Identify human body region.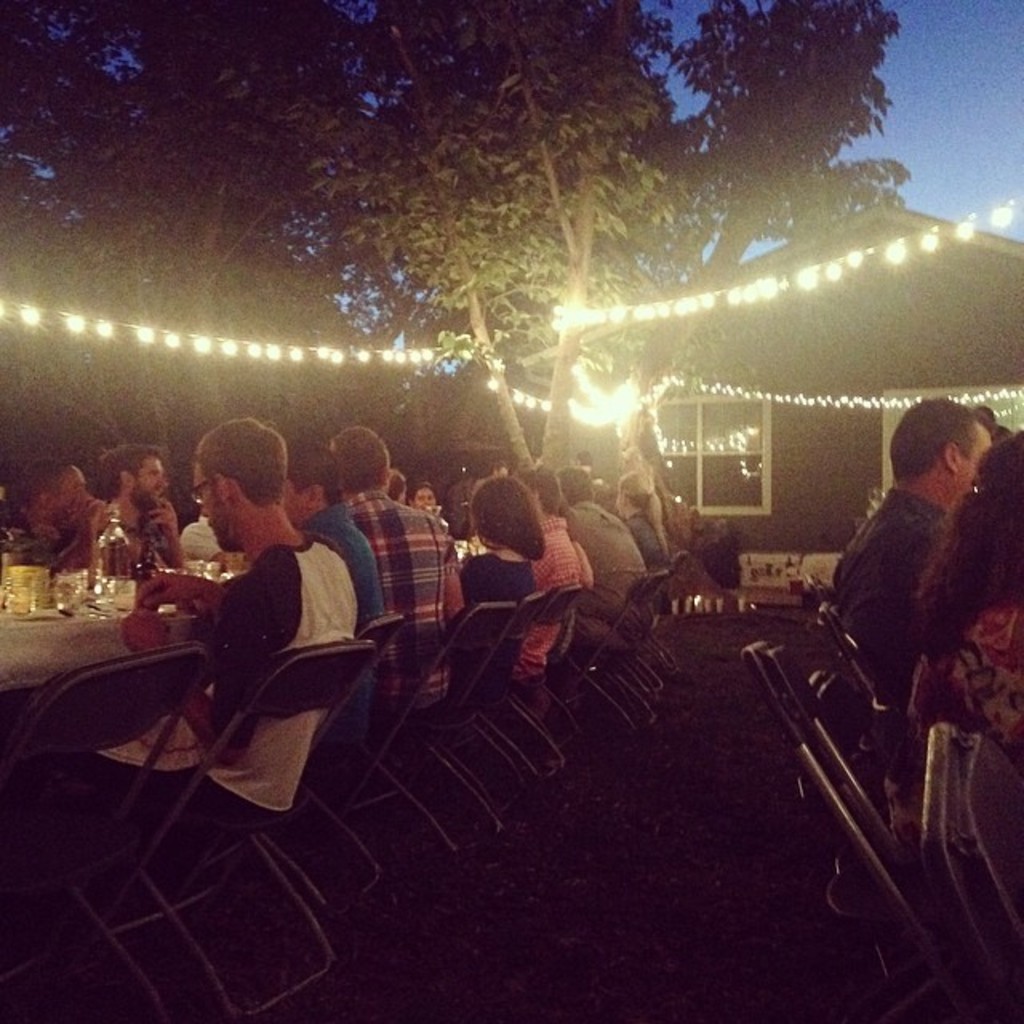
Region: (left=270, top=432, right=397, bottom=754).
